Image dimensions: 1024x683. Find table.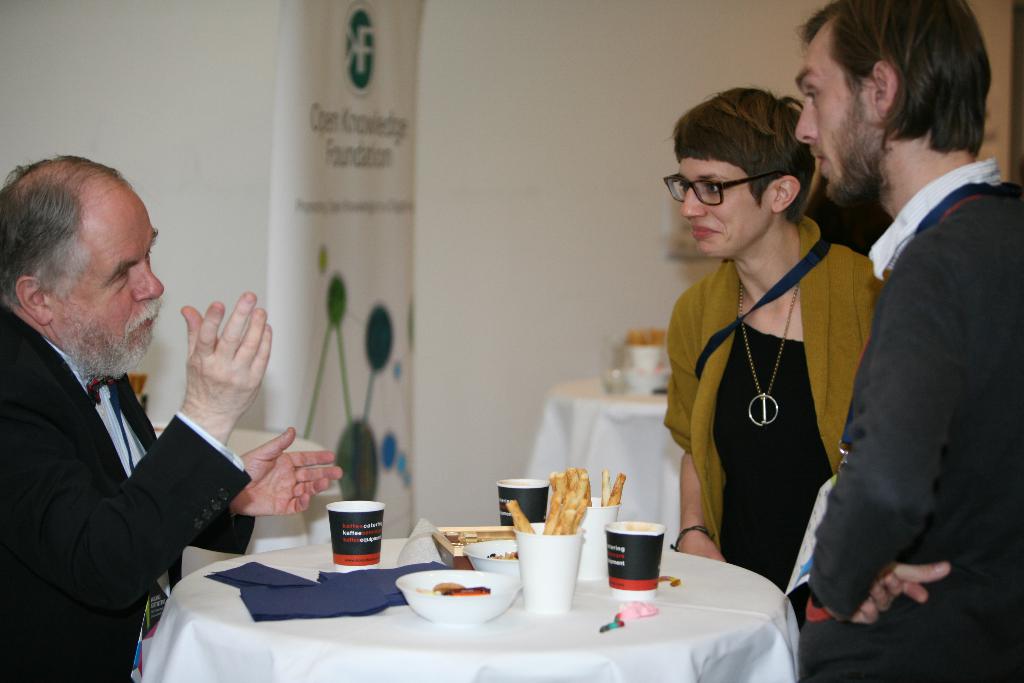
detection(116, 511, 754, 682).
